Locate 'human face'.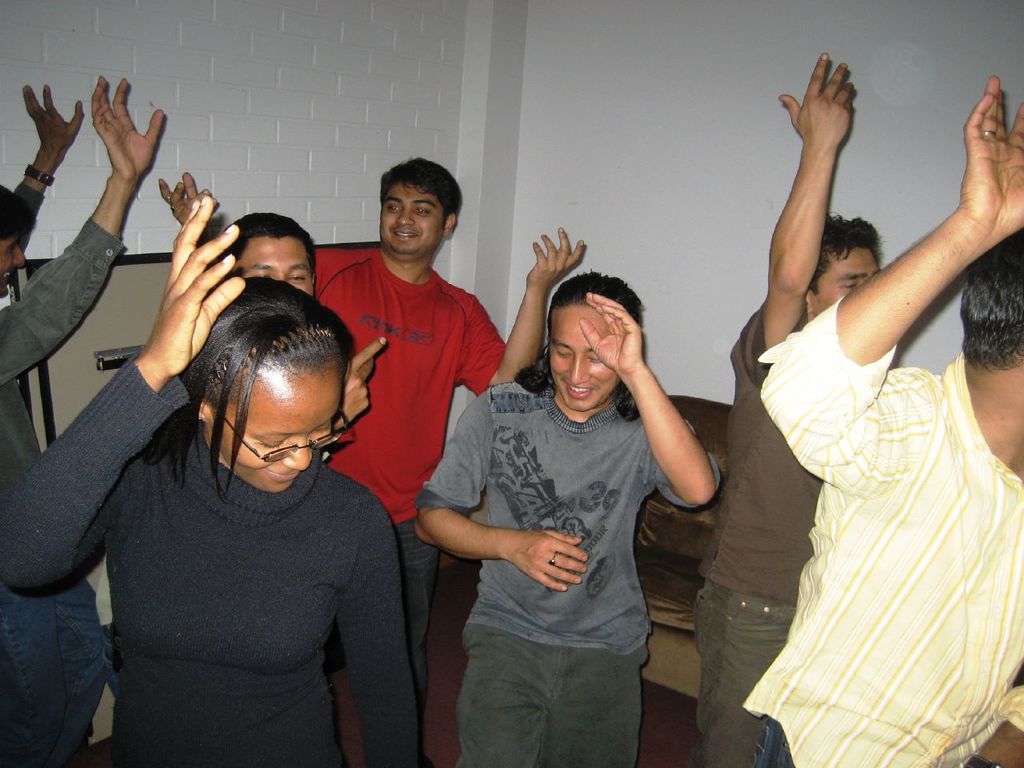
Bounding box: 210, 365, 343, 498.
